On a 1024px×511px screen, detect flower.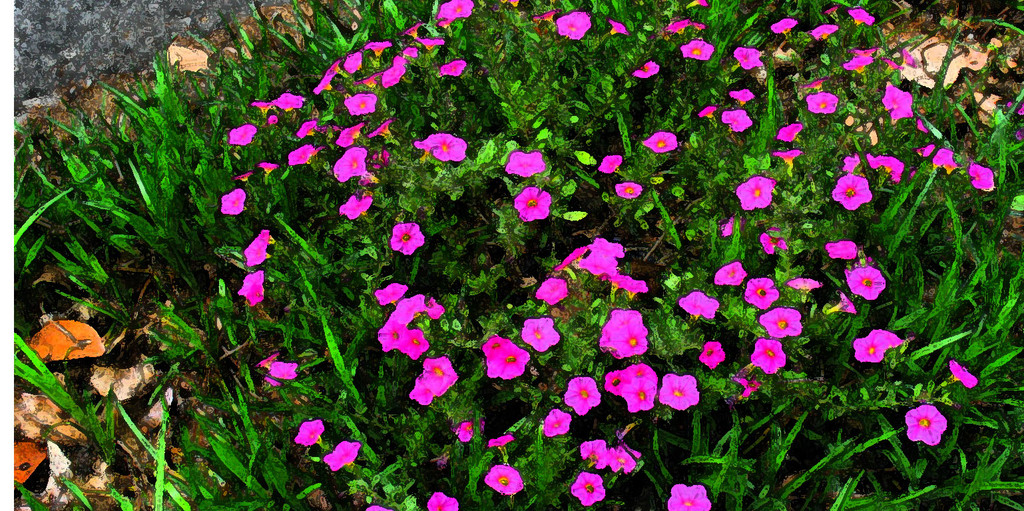
666 17 706 33.
